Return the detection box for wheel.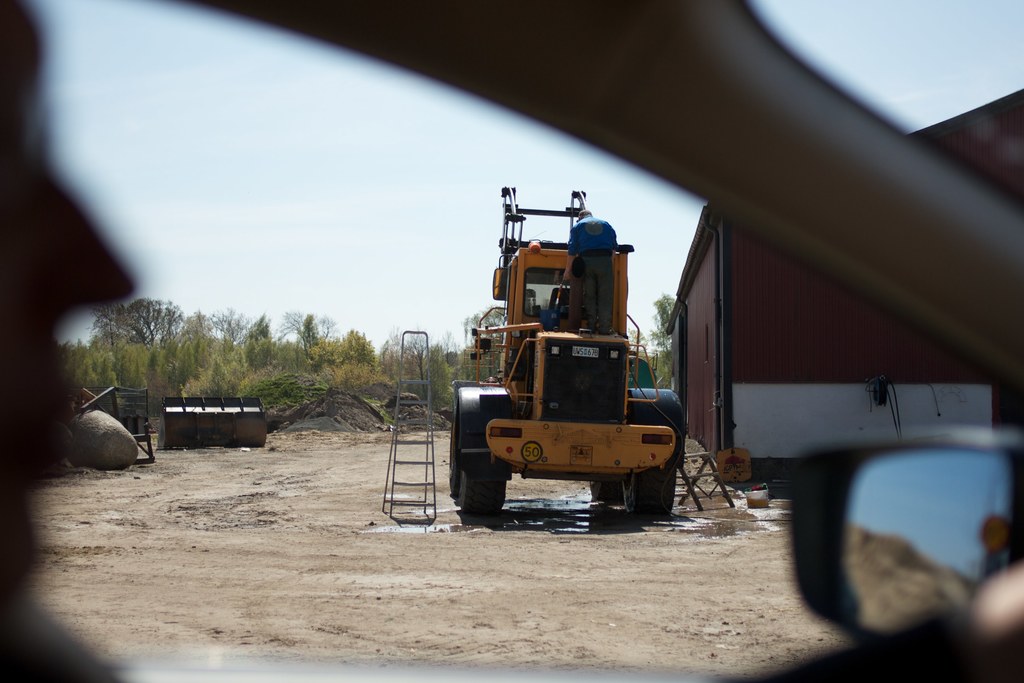
(449,466,506,519).
